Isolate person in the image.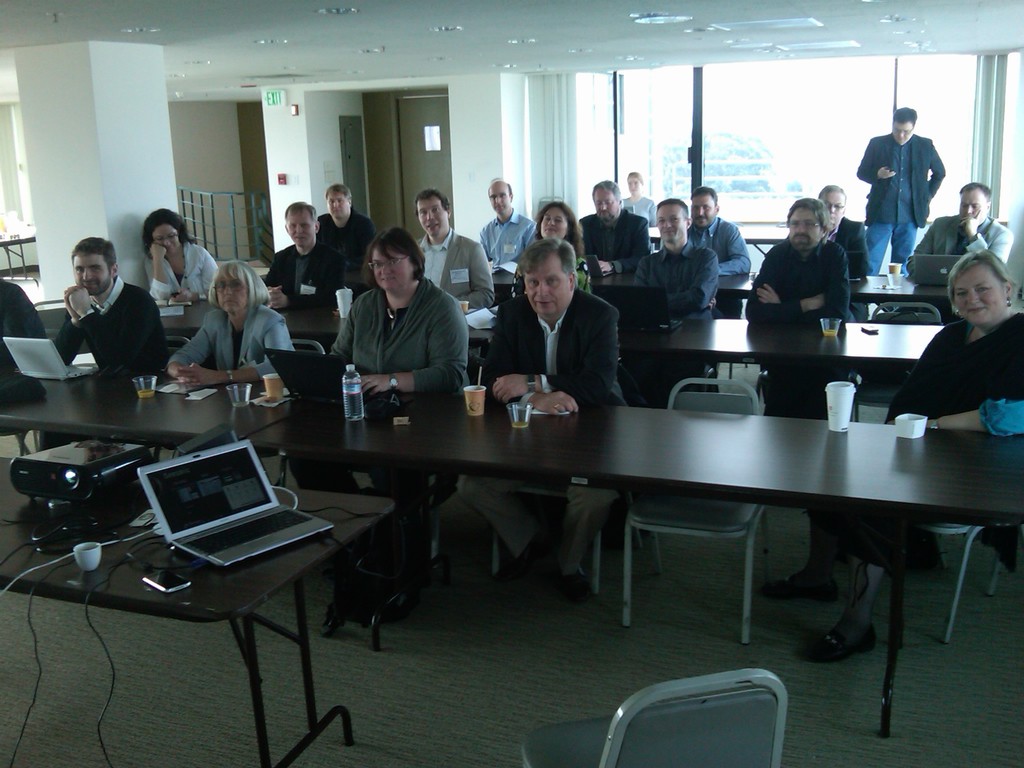
Isolated region: (left=165, top=257, right=300, bottom=393).
